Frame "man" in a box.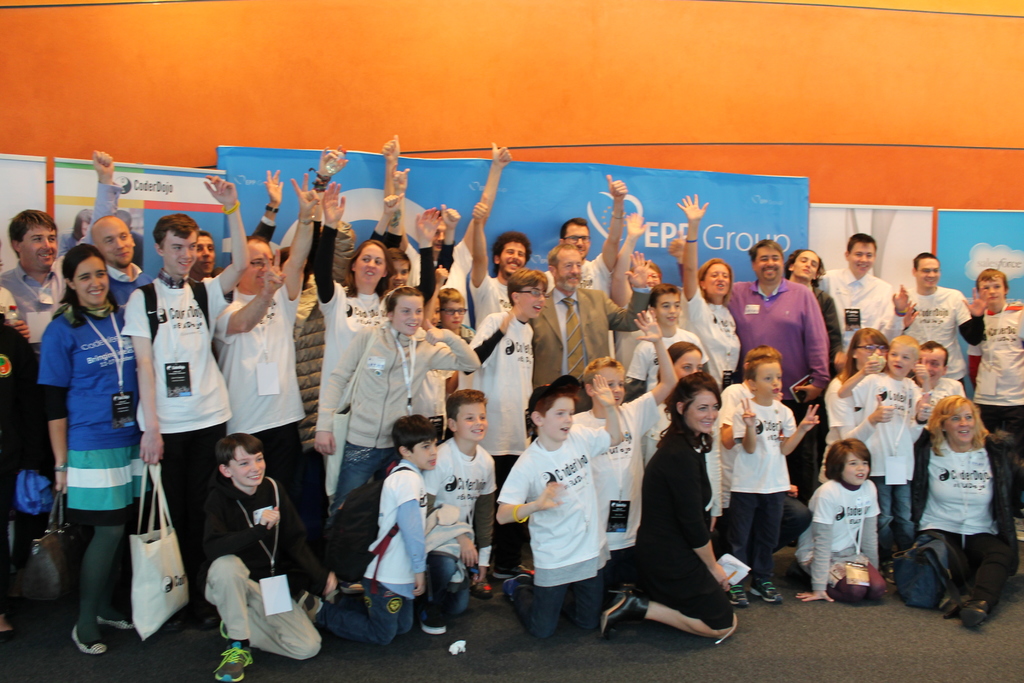
select_region(822, 233, 895, 342).
